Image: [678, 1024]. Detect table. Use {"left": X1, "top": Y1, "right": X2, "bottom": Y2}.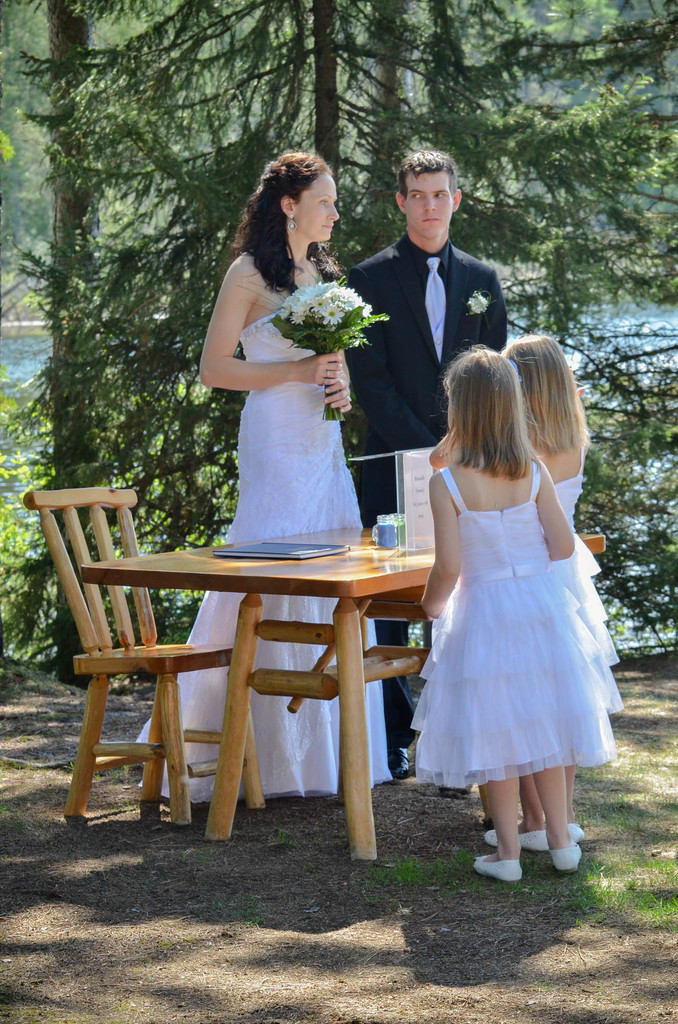
{"left": 74, "top": 508, "right": 643, "bottom": 875}.
